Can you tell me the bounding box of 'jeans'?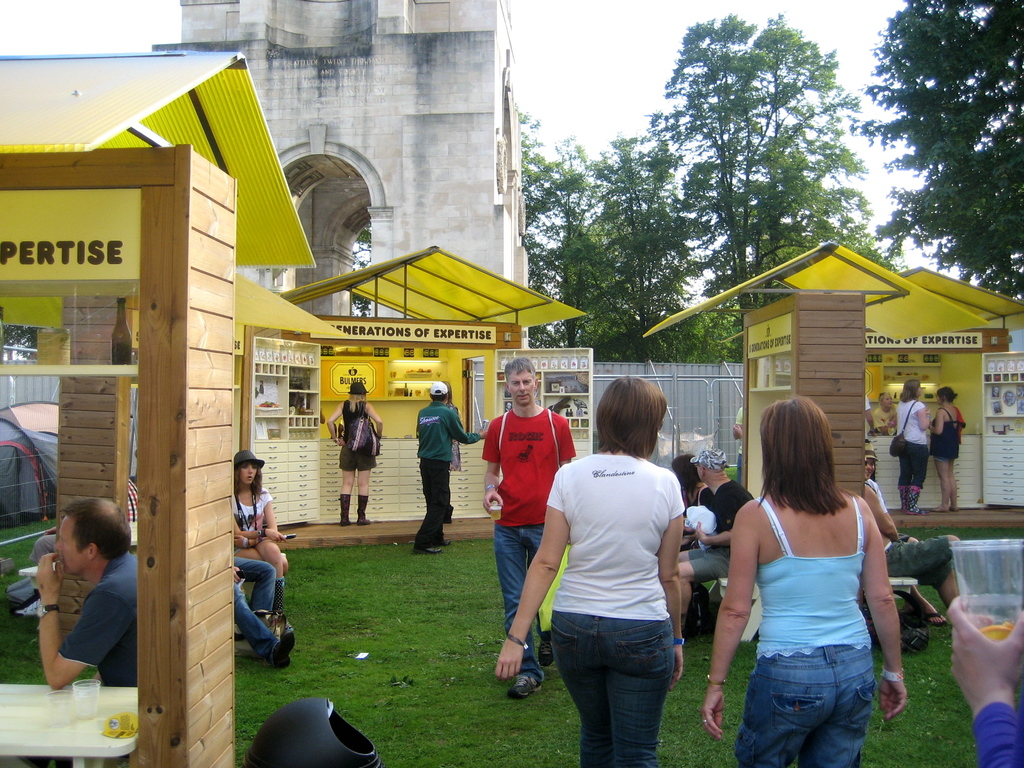
region(490, 525, 548, 676).
